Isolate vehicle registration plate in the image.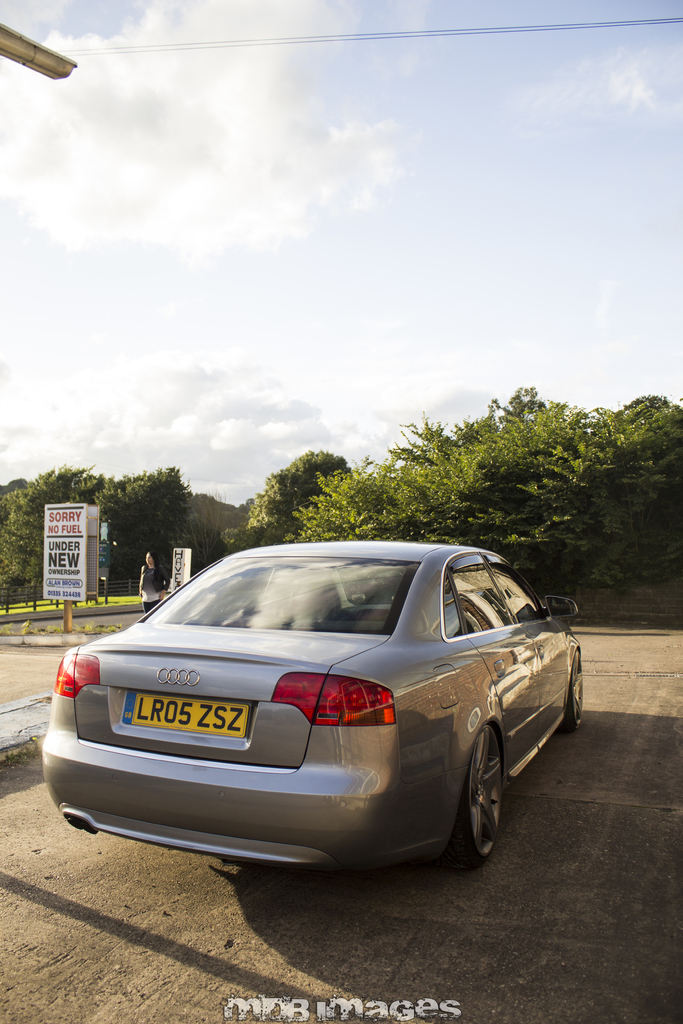
Isolated region: 141:689:224:771.
